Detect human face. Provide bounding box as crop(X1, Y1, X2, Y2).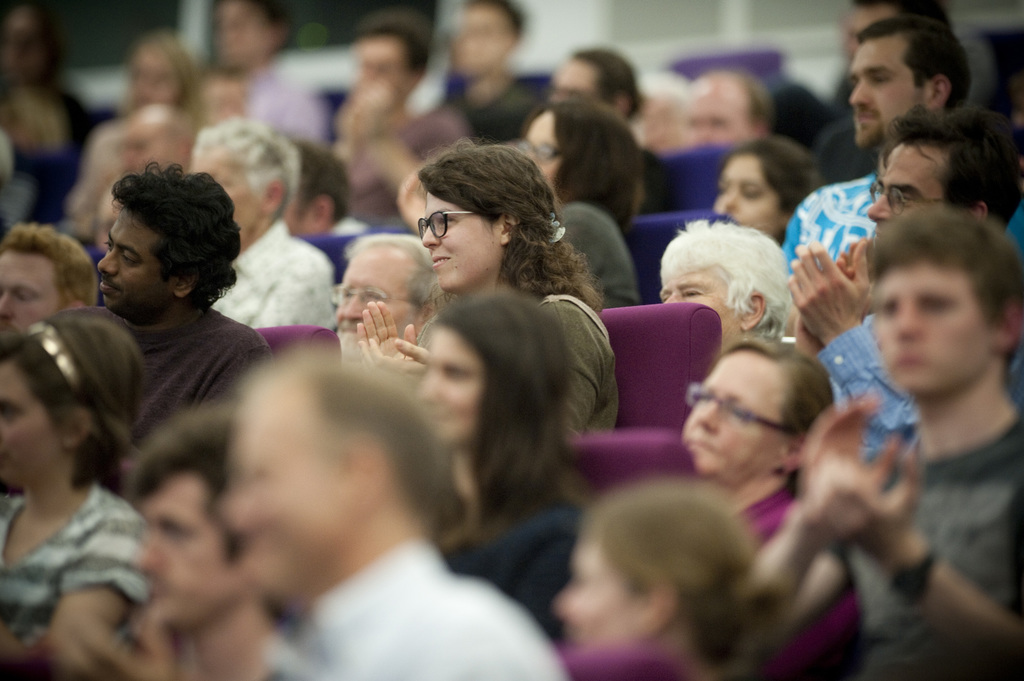
crop(131, 497, 237, 629).
